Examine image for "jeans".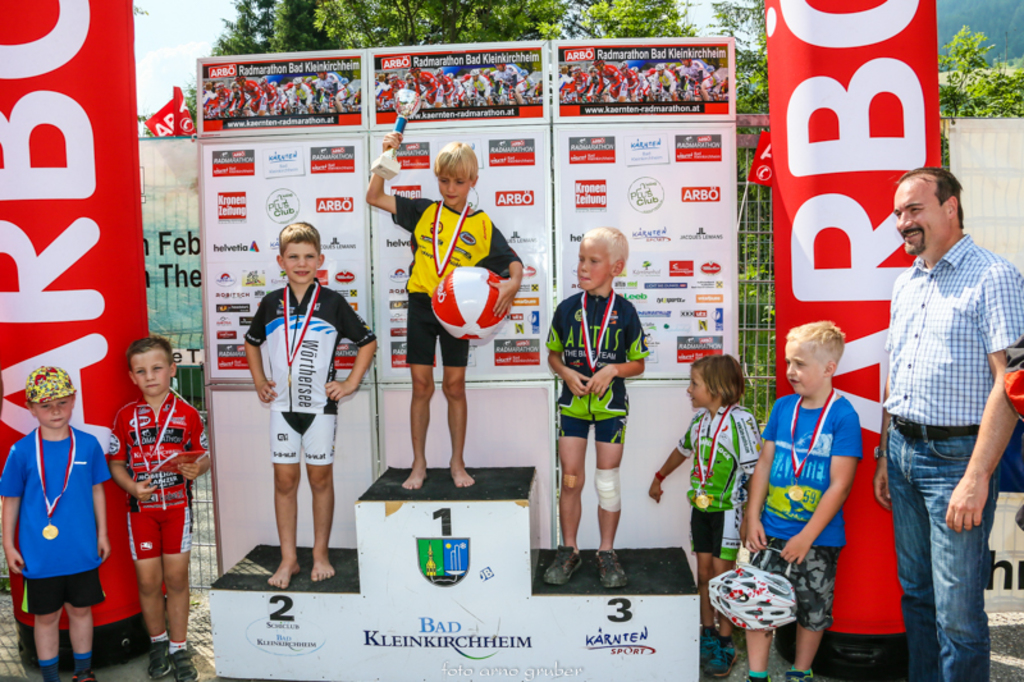
Examination result: Rect(919, 430, 1012, 681).
